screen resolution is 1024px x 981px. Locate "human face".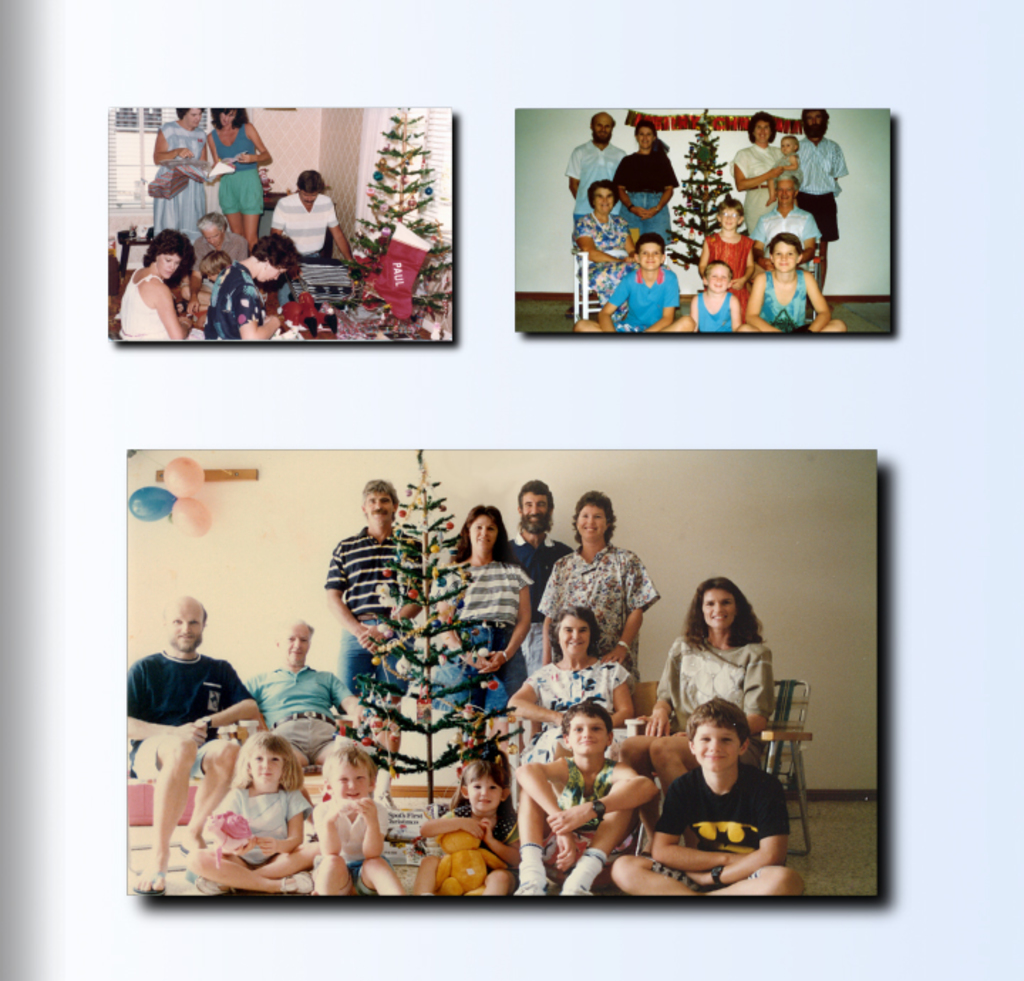
region(279, 627, 307, 663).
